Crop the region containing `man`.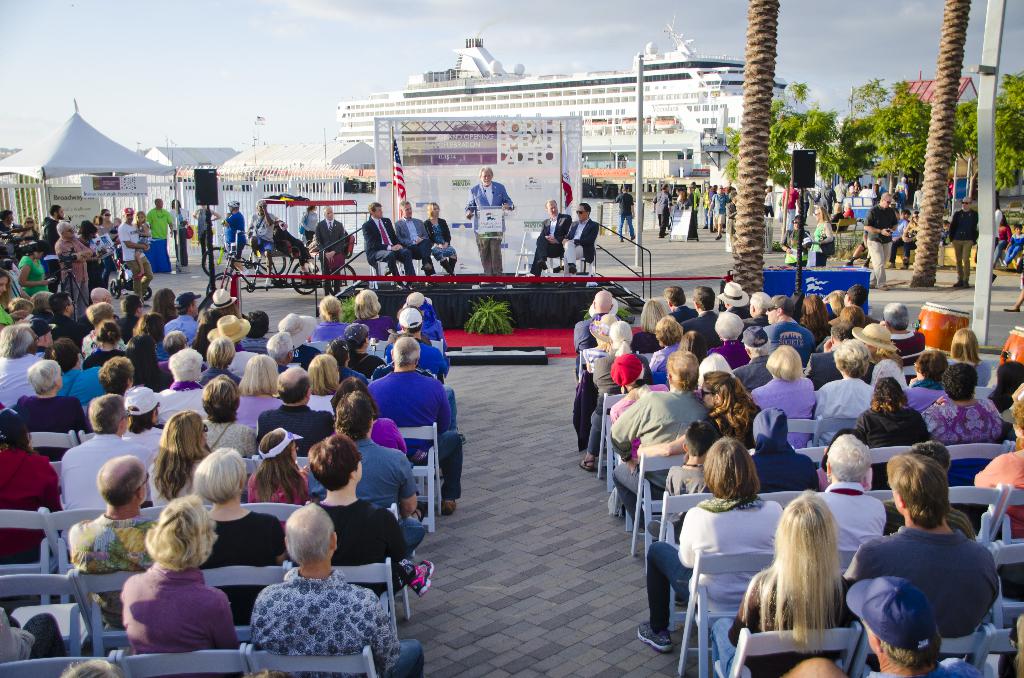
Crop region: l=224, t=522, r=391, b=668.
